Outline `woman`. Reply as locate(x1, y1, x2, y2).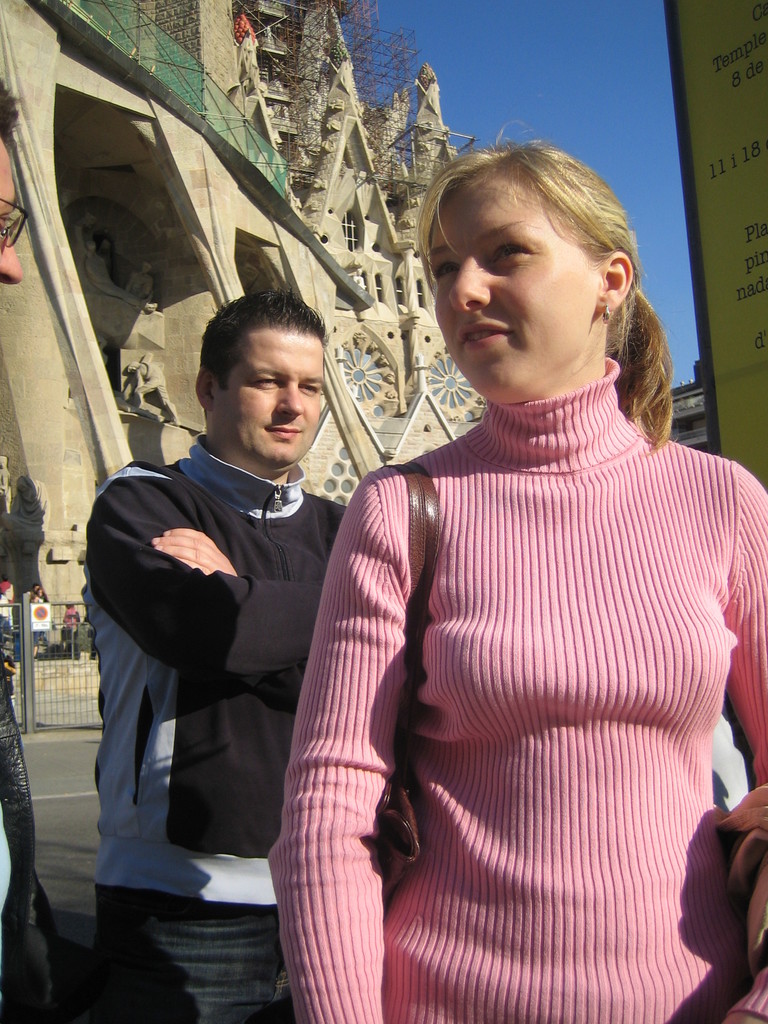
locate(56, 602, 86, 660).
